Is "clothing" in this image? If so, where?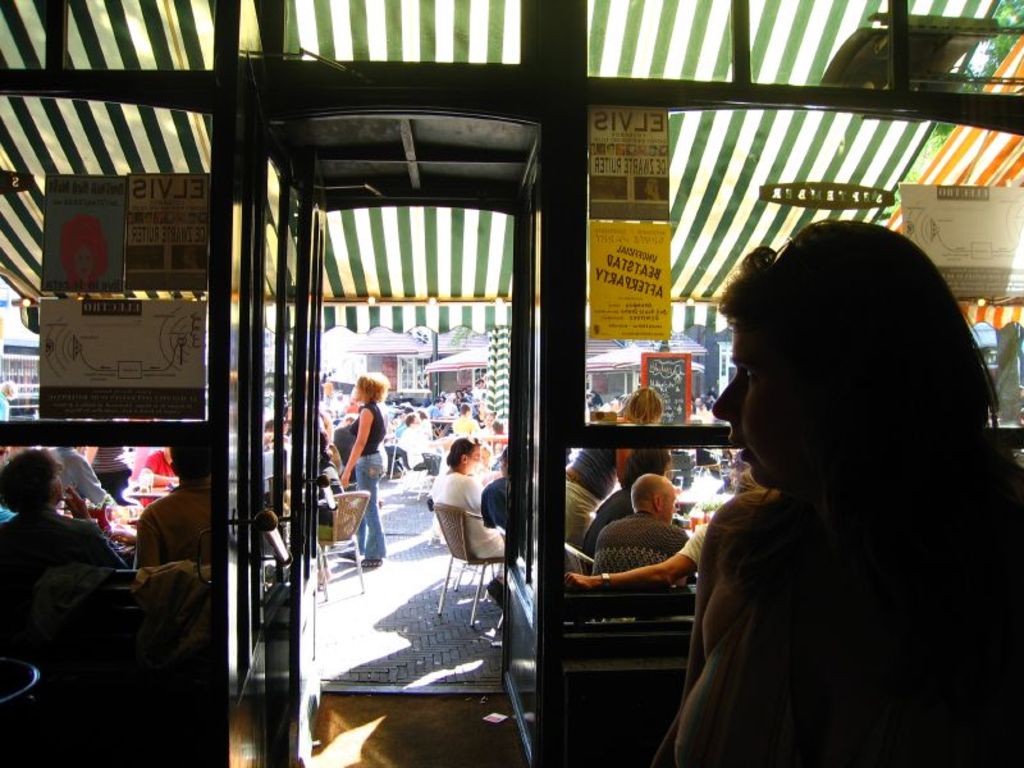
Yes, at [435,465,508,561].
